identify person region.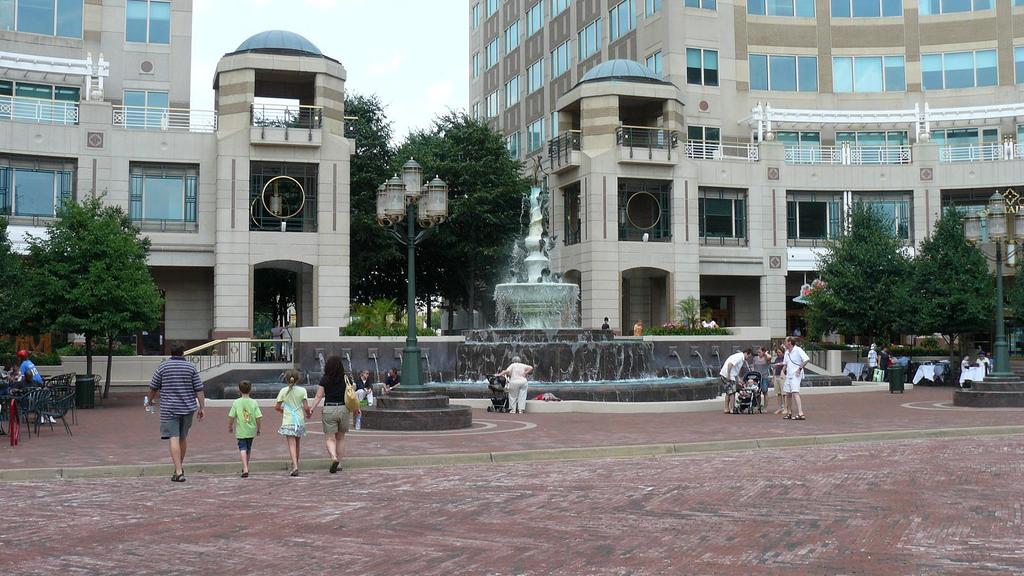
Region: bbox=[303, 355, 353, 474].
